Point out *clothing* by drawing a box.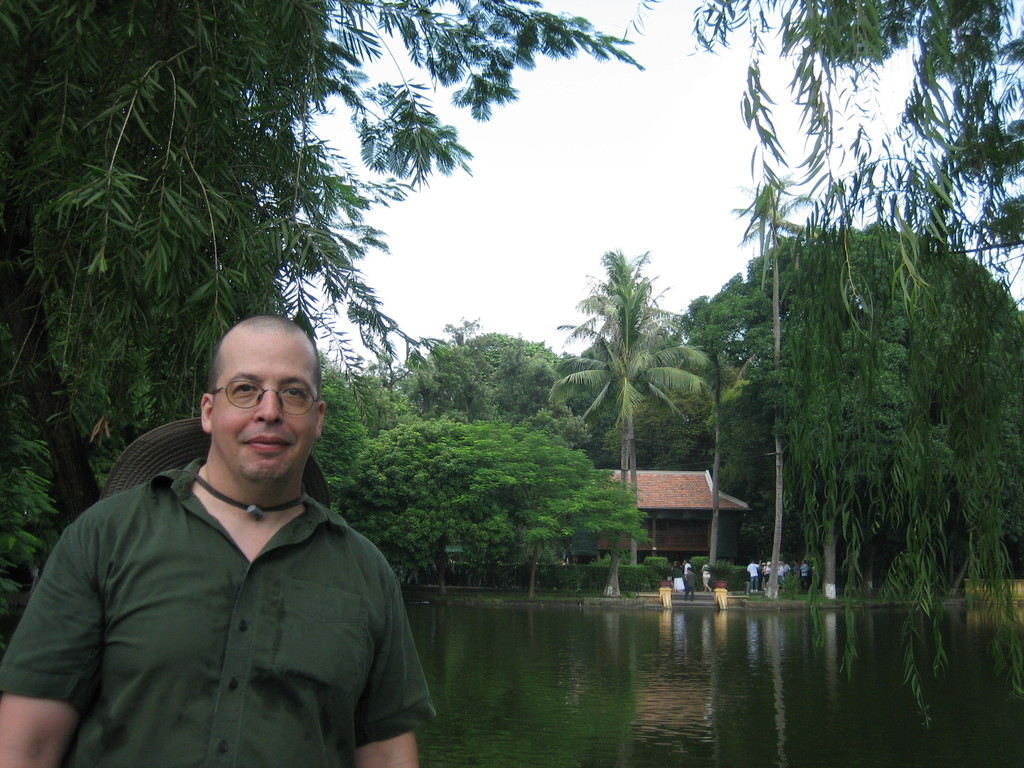
rect(684, 563, 691, 573).
